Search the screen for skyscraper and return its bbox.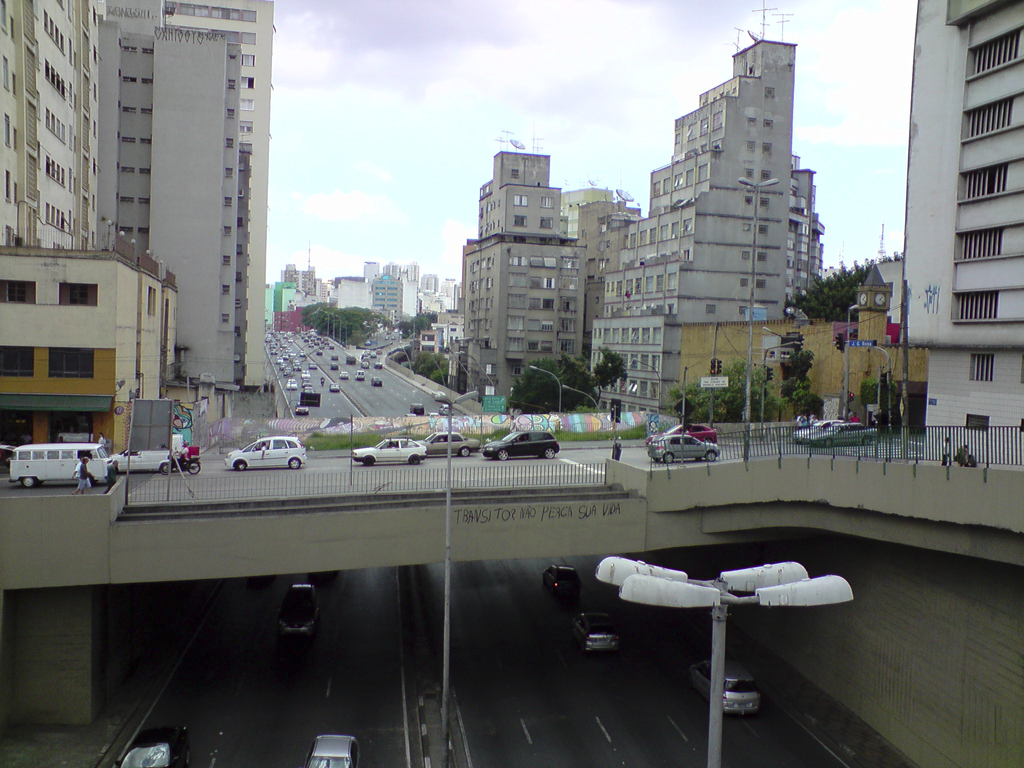
Found: bbox=[508, 47, 834, 388].
